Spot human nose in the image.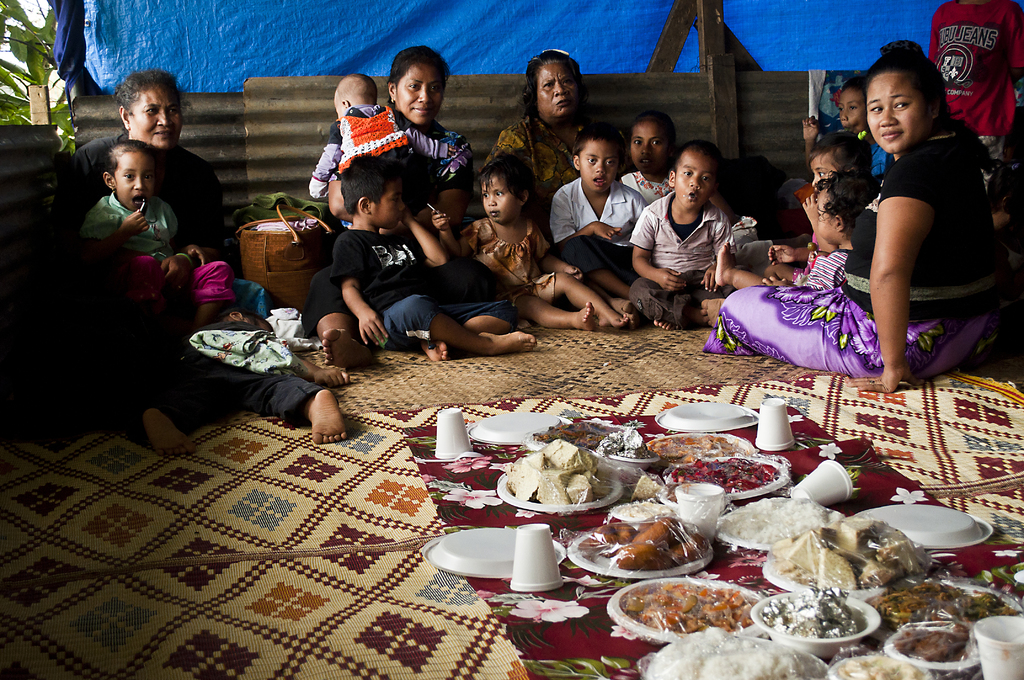
human nose found at detection(878, 106, 897, 125).
